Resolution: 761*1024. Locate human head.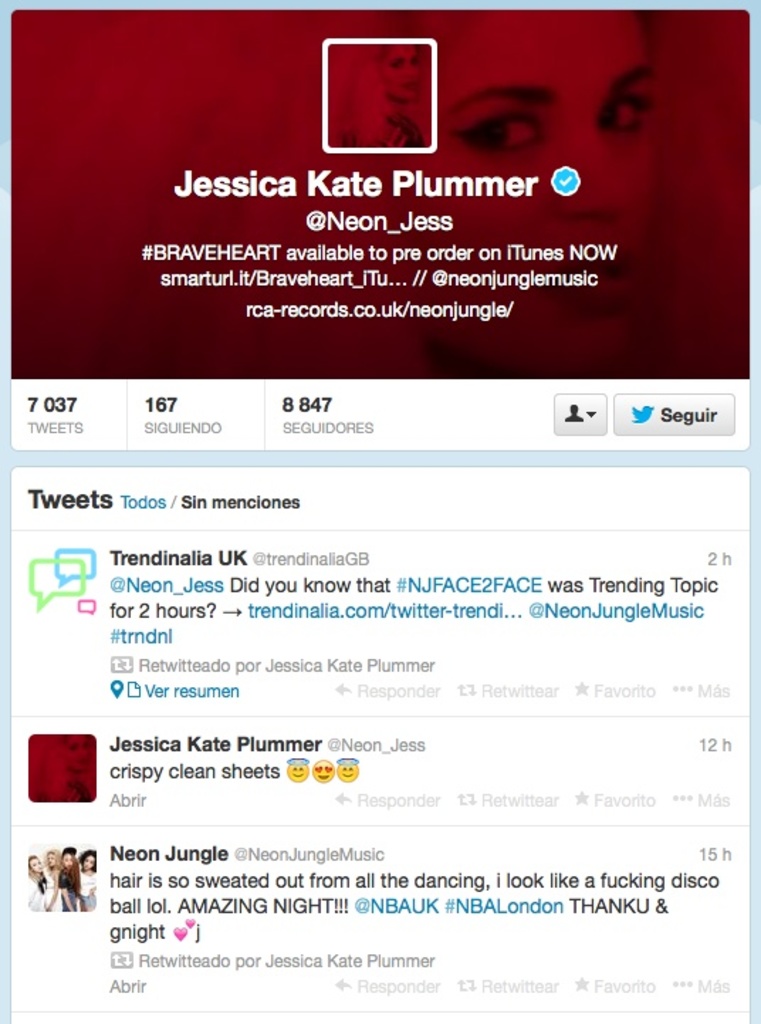
[77, 848, 97, 876].
